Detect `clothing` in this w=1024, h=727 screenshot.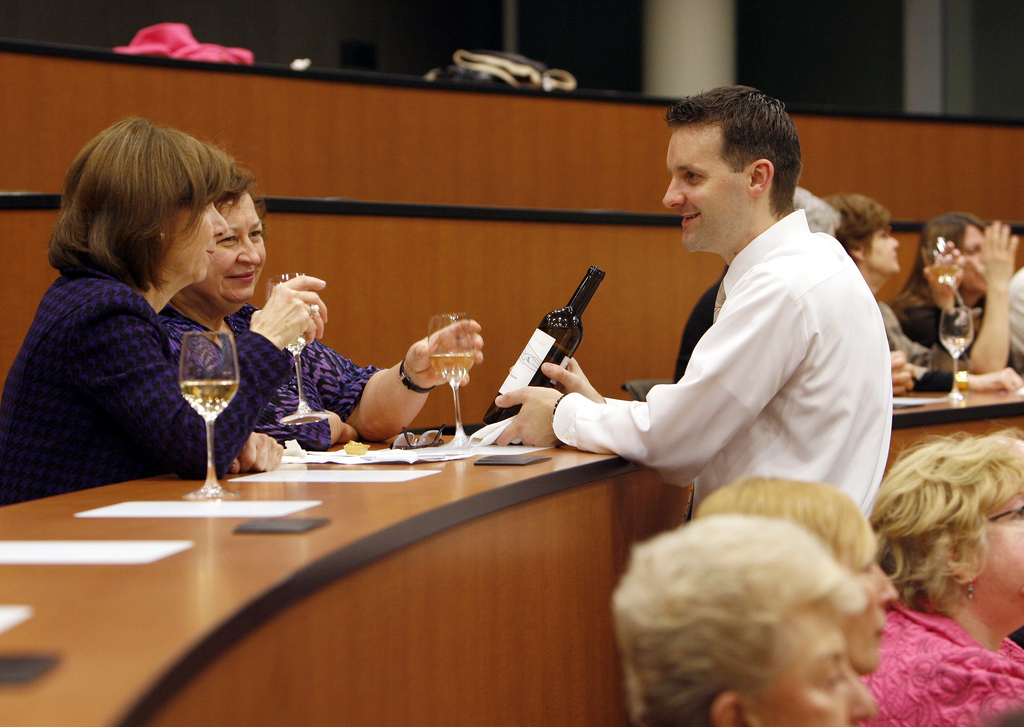
Detection: box(1011, 261, 1023, 381).
